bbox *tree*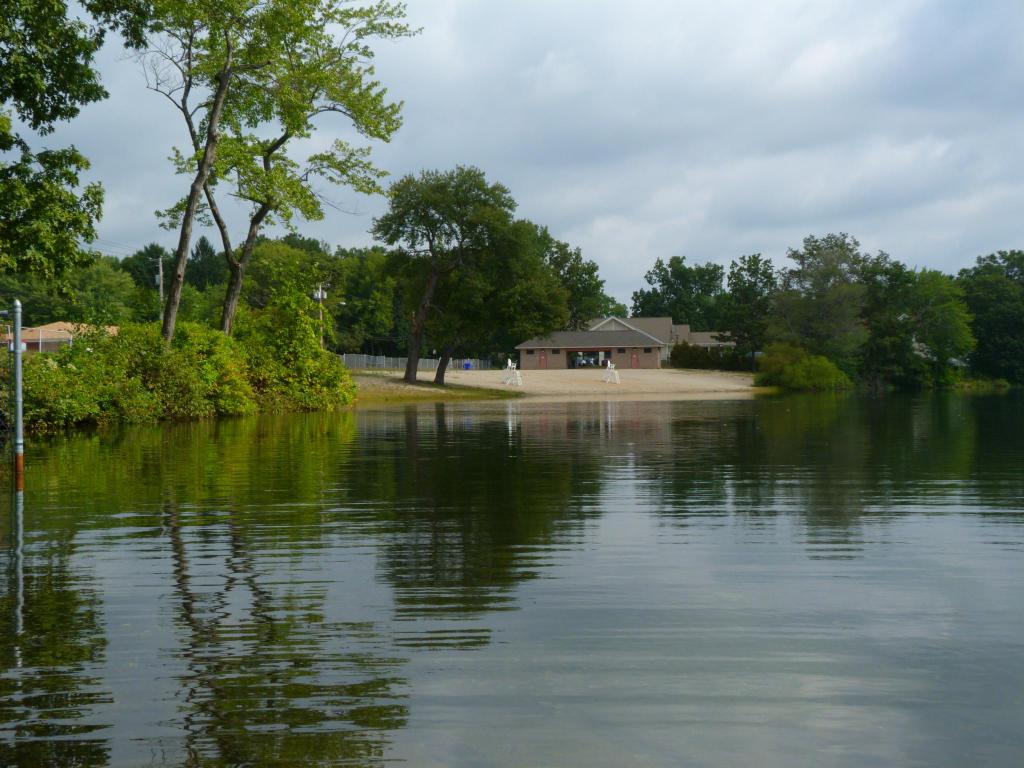
select_region(0, 0, 259, 326)
